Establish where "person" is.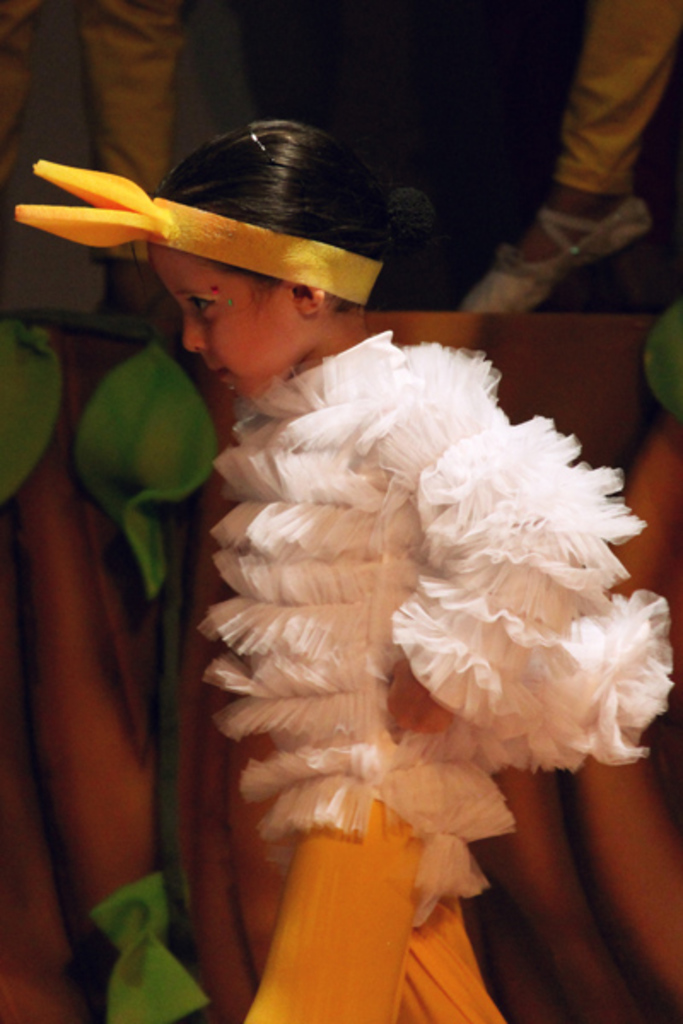
Established at 9, 106, 680, 1022.
